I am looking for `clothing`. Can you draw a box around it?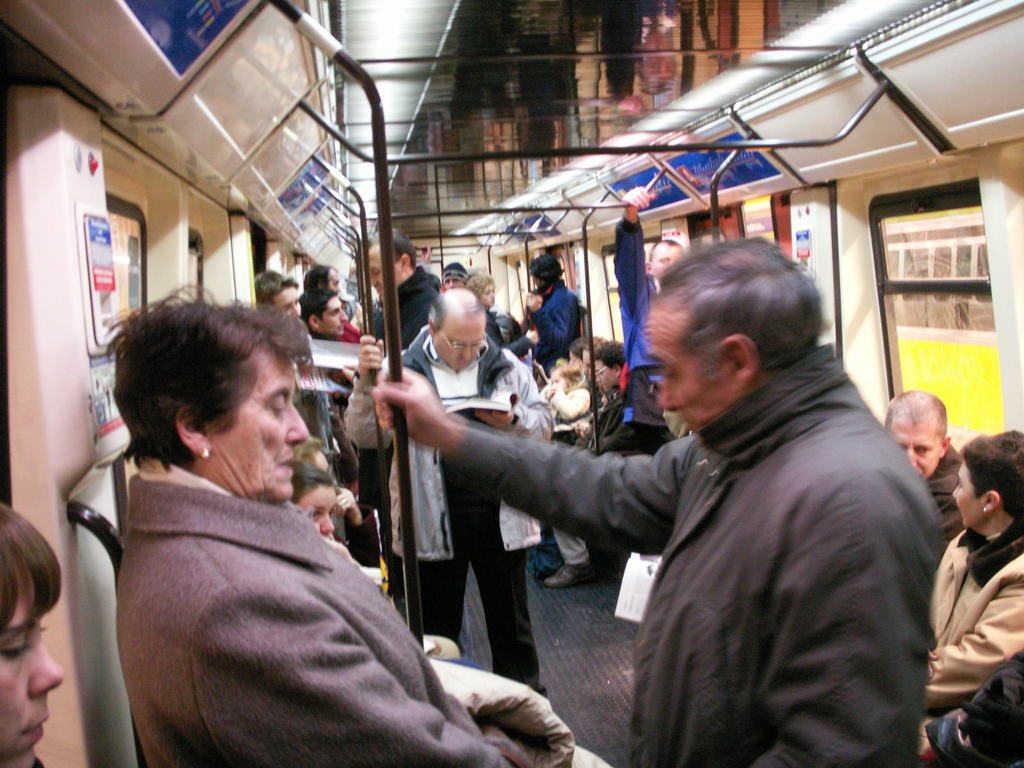
Sure, the bounding box is pyautogui.locateOnScreen(290, 356, 356, 545).
